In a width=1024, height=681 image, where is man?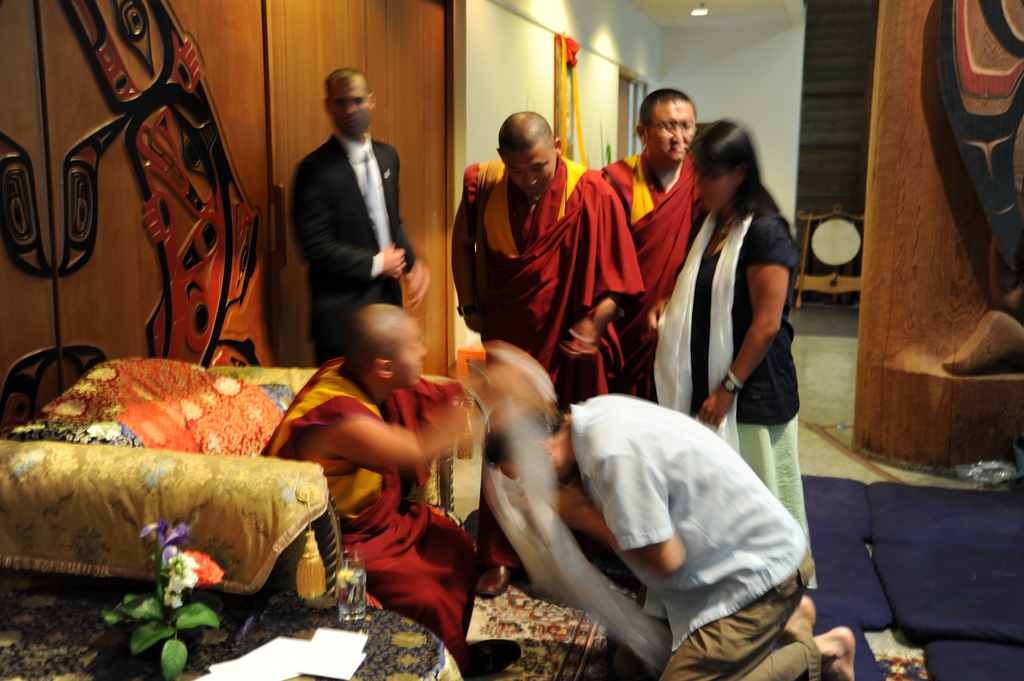
crop(447, 108, 644, 403).
